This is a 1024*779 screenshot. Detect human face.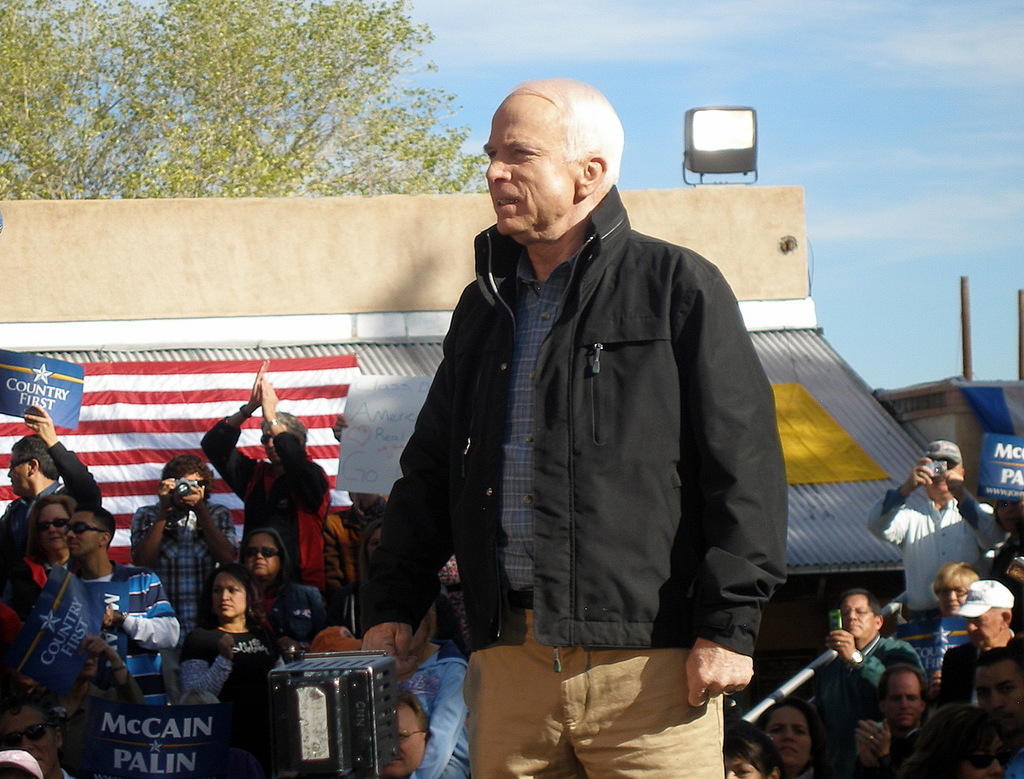
Rect(940, 581, 967, 616).
